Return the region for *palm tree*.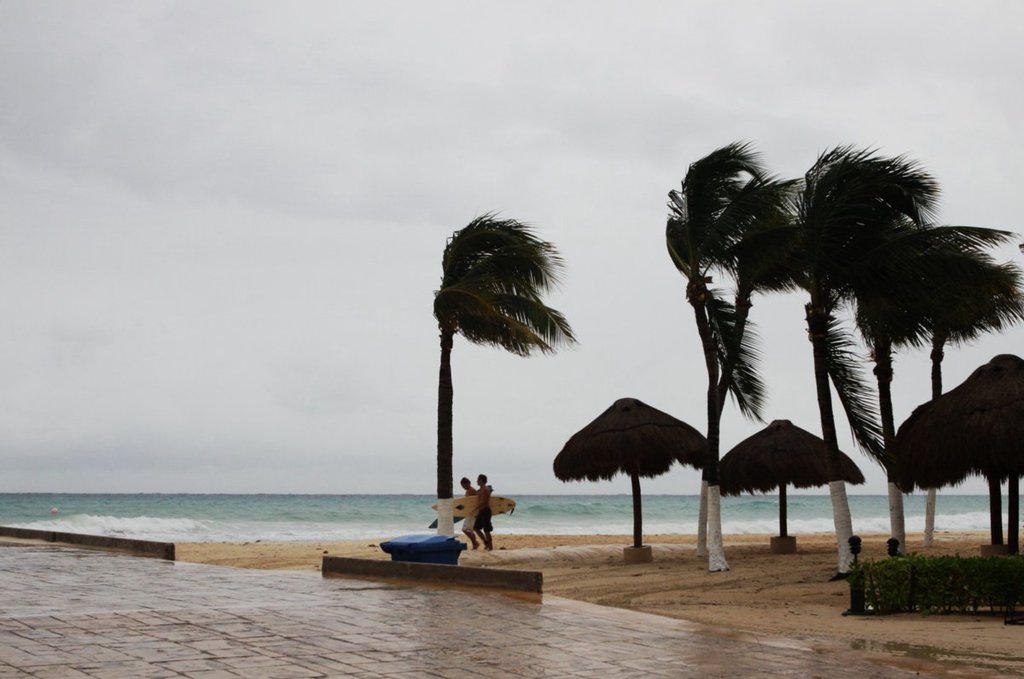
crop(441, 195, 547, 476).
